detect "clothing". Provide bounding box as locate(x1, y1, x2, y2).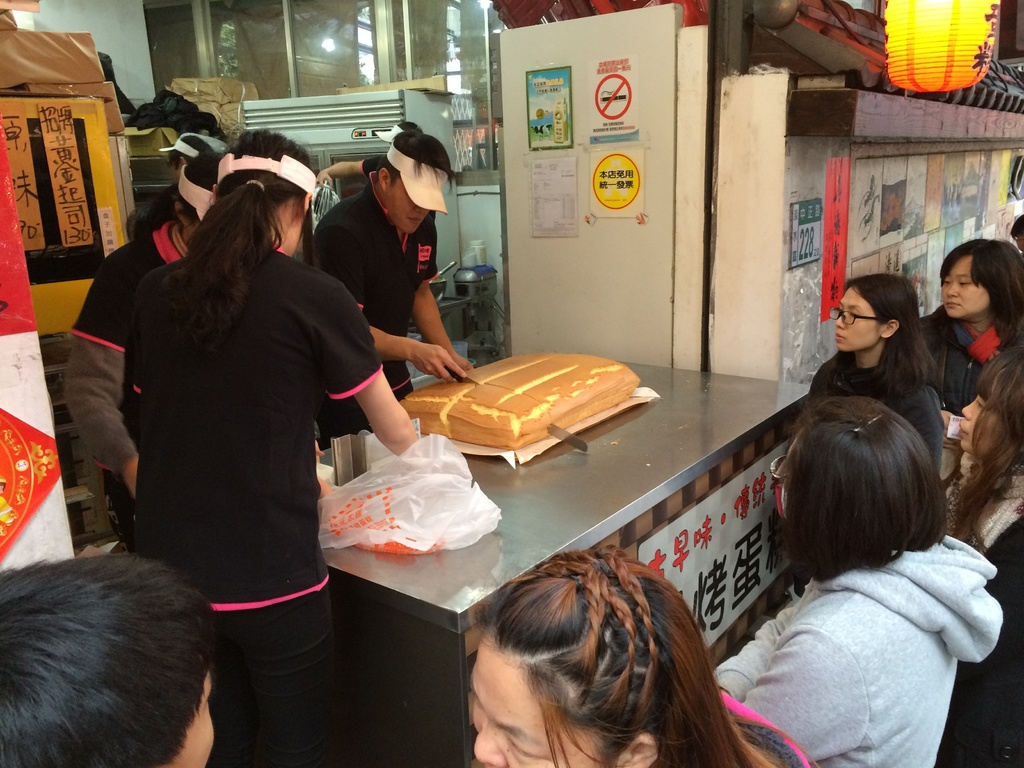
locate(914, 302, 1023, 415).
